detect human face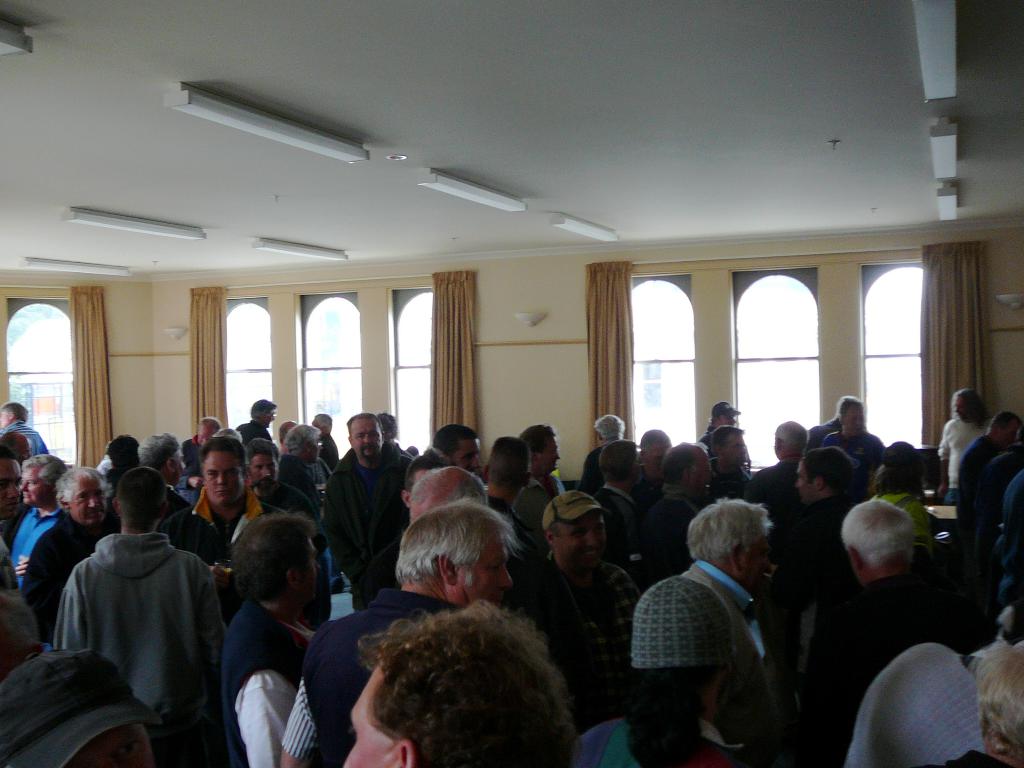
<bbox>951, 397, 968, 420</bbox>
